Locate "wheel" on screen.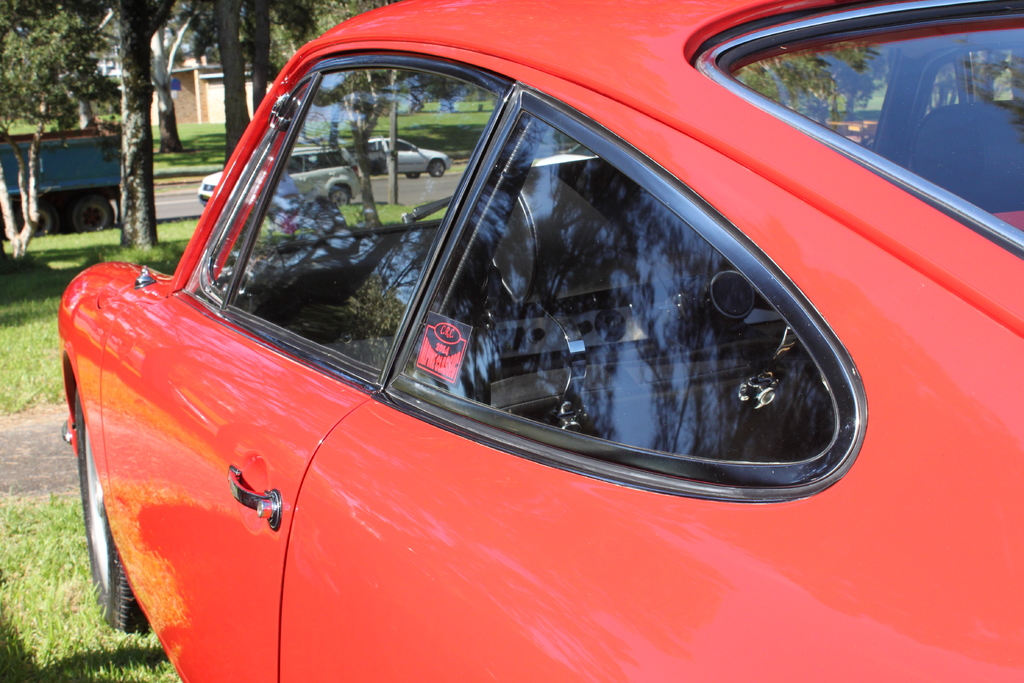
On screen at 79/194/113/235.
